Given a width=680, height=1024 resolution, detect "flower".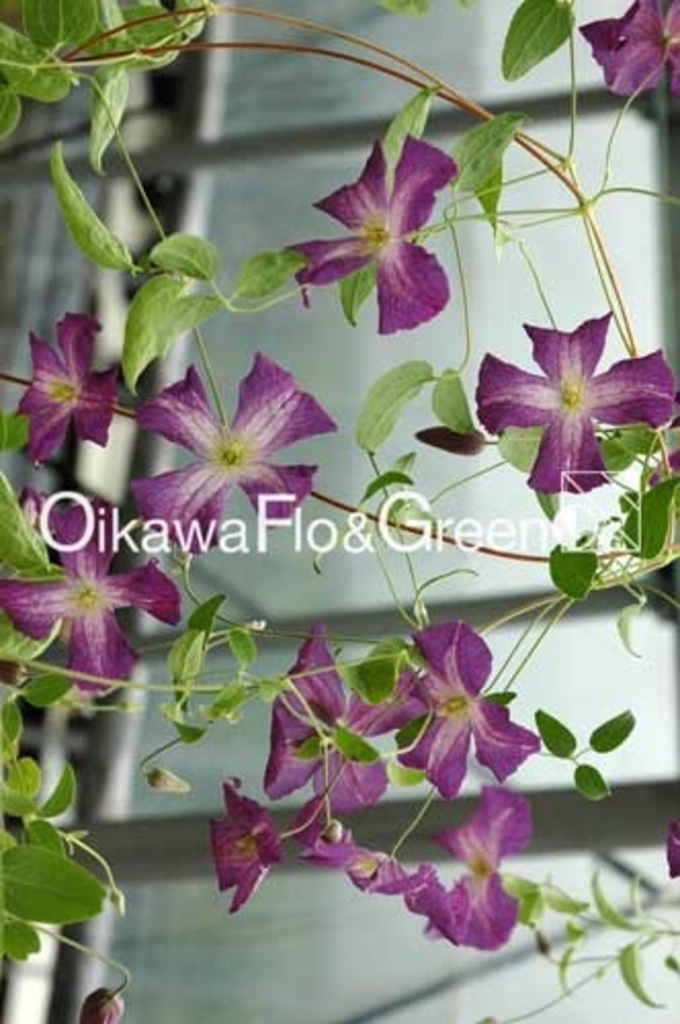
rect(8, 311, 121, 467).
